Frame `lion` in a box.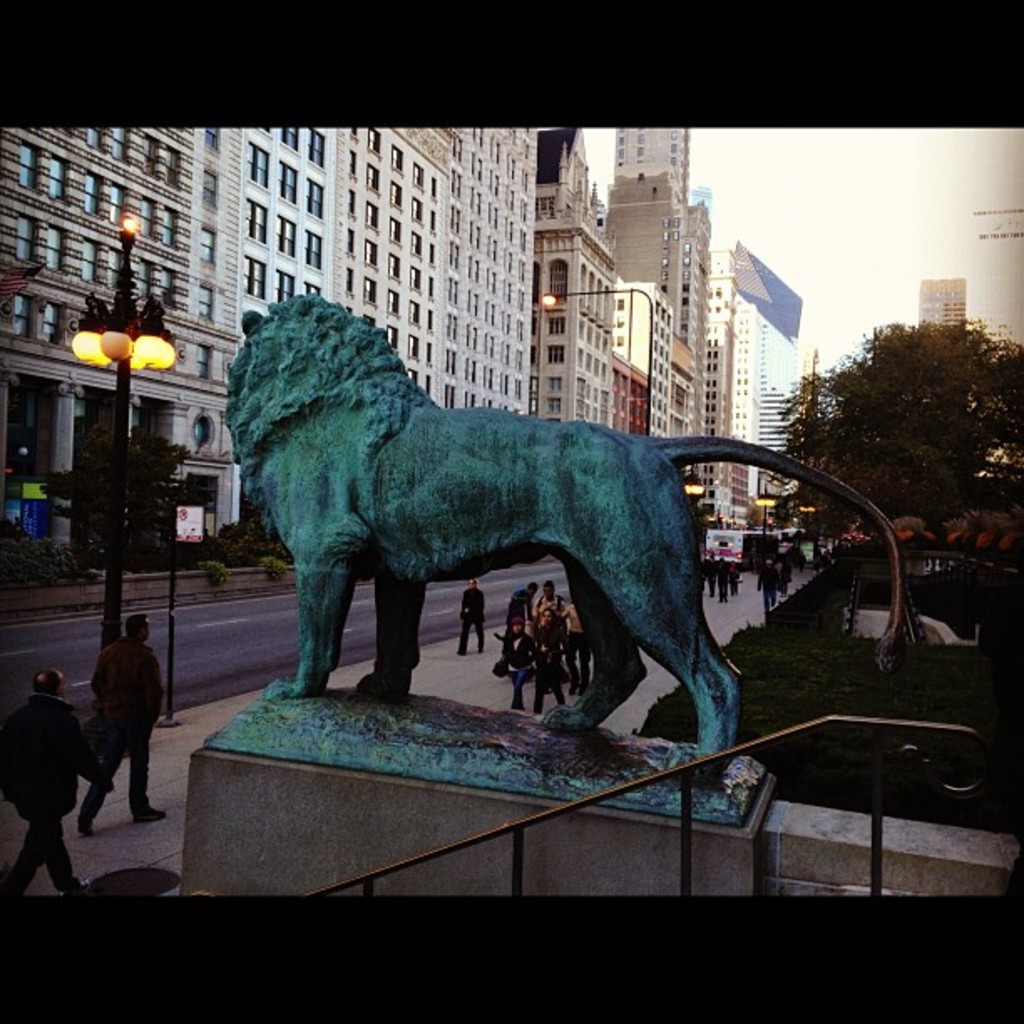
crop(218, 298, 910, 781).
